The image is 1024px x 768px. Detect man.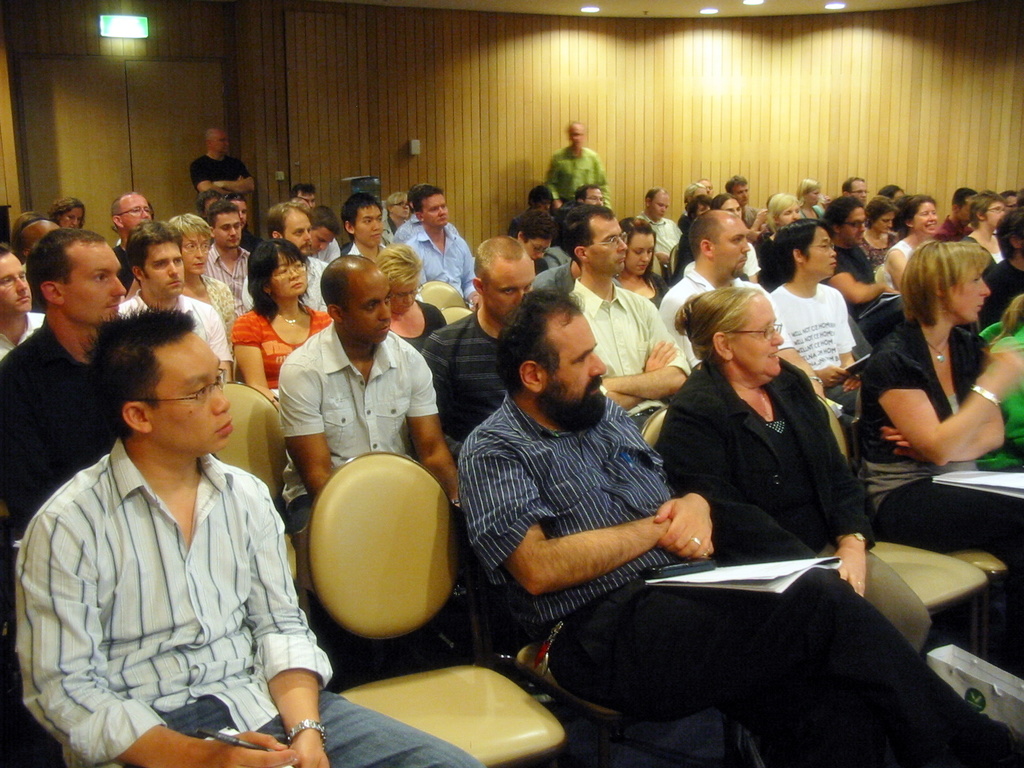
Detection: Rect(422, 234, 540, 467).
